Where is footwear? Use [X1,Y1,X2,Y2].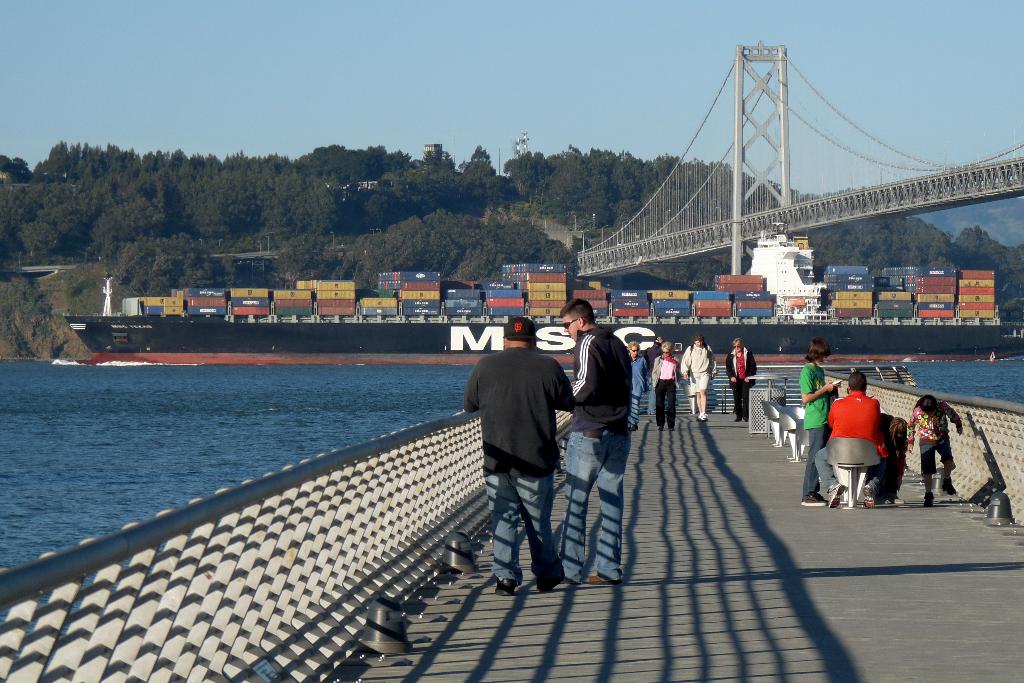
[698,412,707,422].
